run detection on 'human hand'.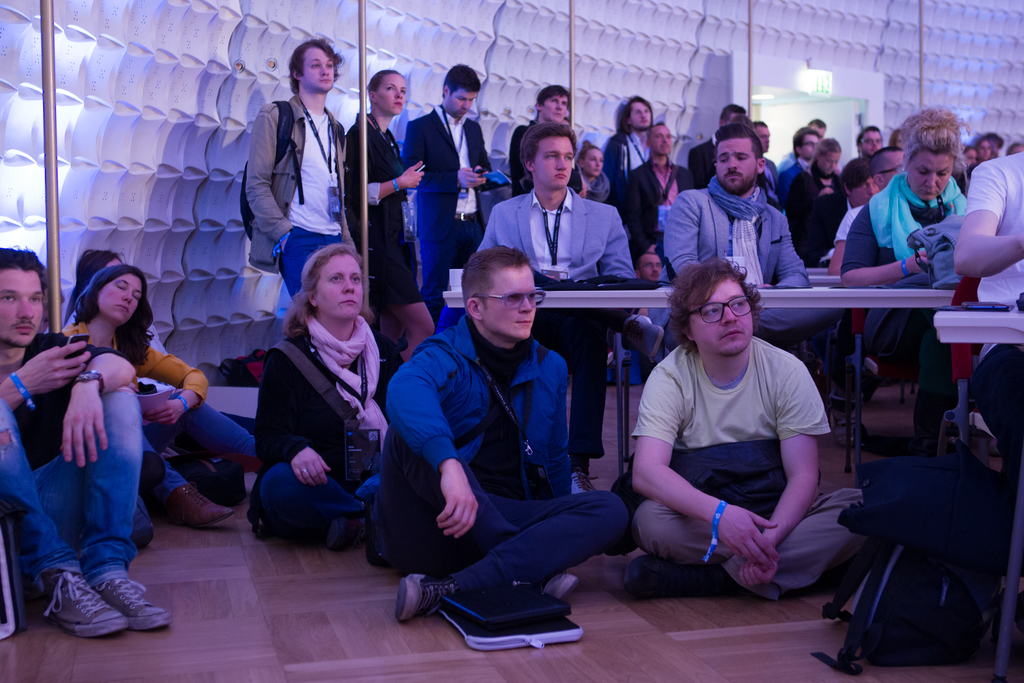
Result: x1=21, y1=343, x2=92, y2=396.
